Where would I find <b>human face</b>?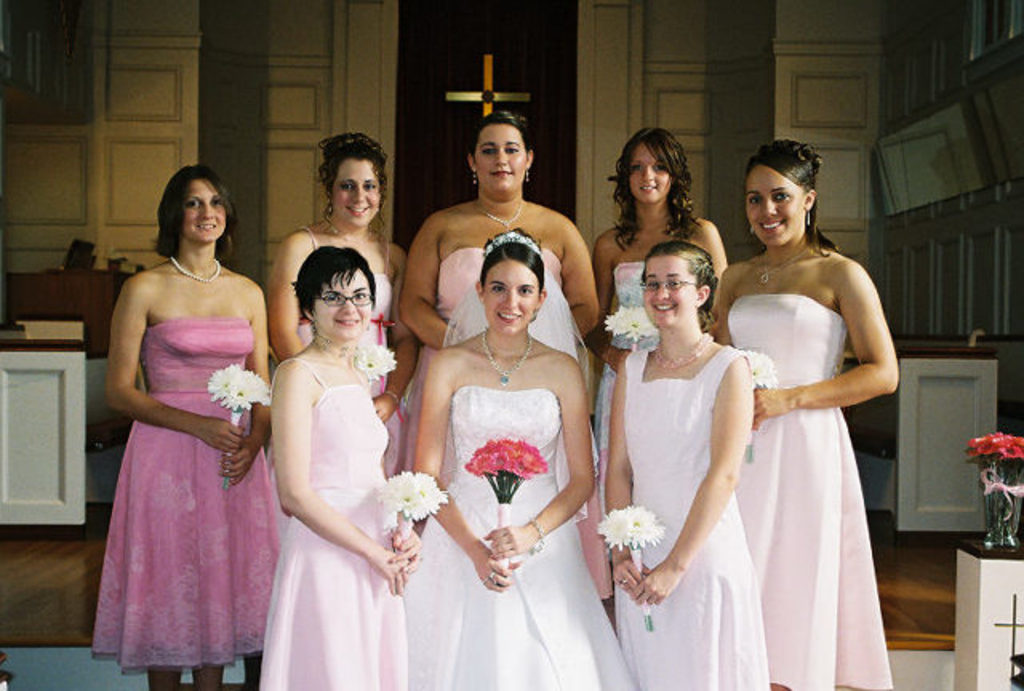
At rect(746, 166, 805, 250).
